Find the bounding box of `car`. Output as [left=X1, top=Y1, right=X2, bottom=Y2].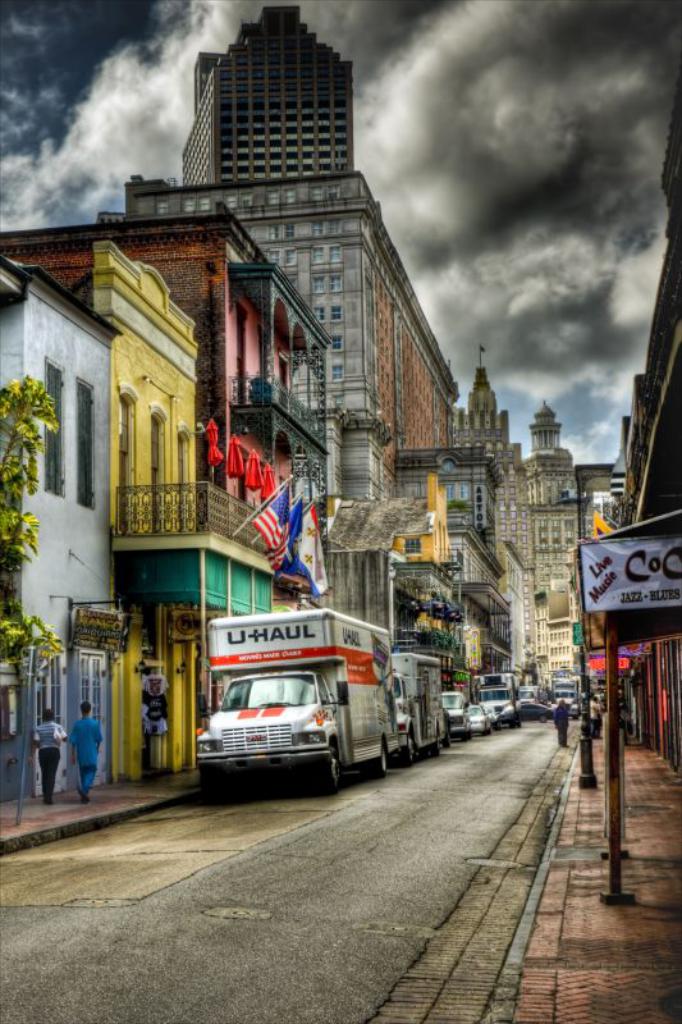
[left=521, top=701, right=557, bottom=726].
